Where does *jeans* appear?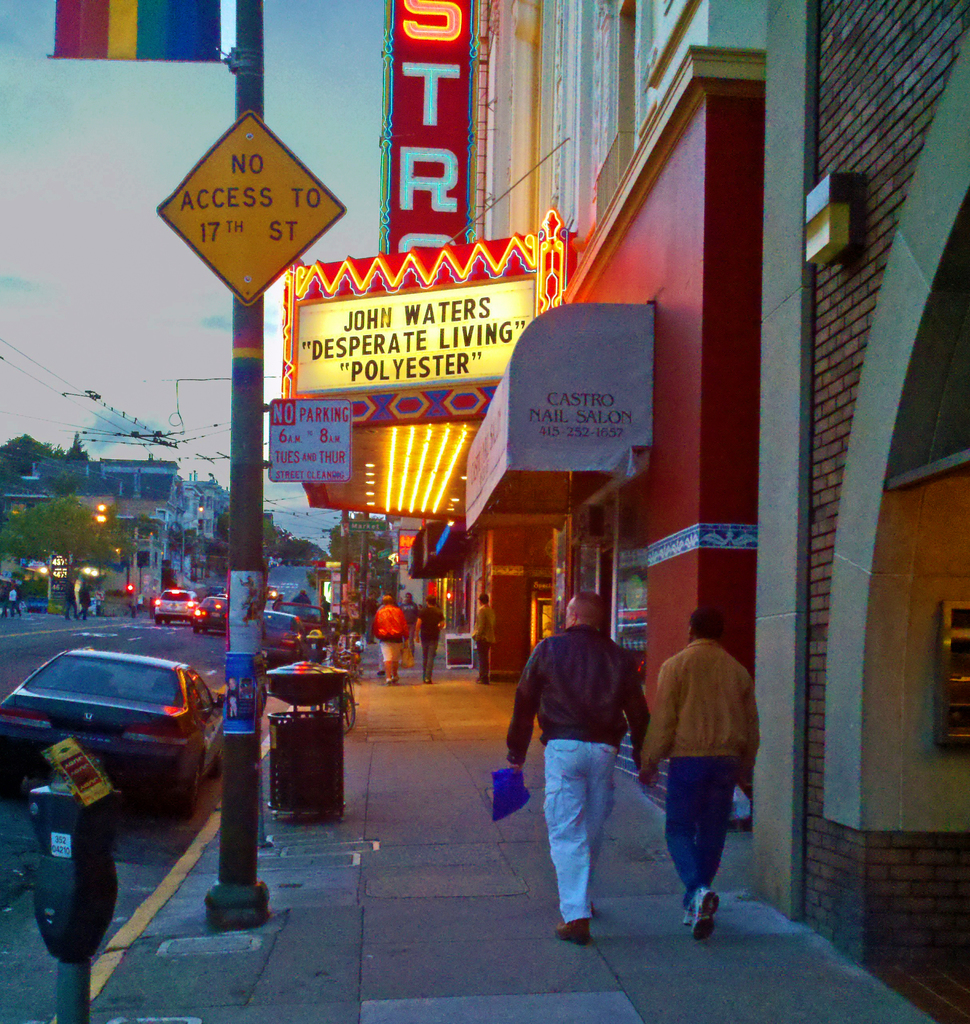
Appears at crop(665, 758, 736, 906).
